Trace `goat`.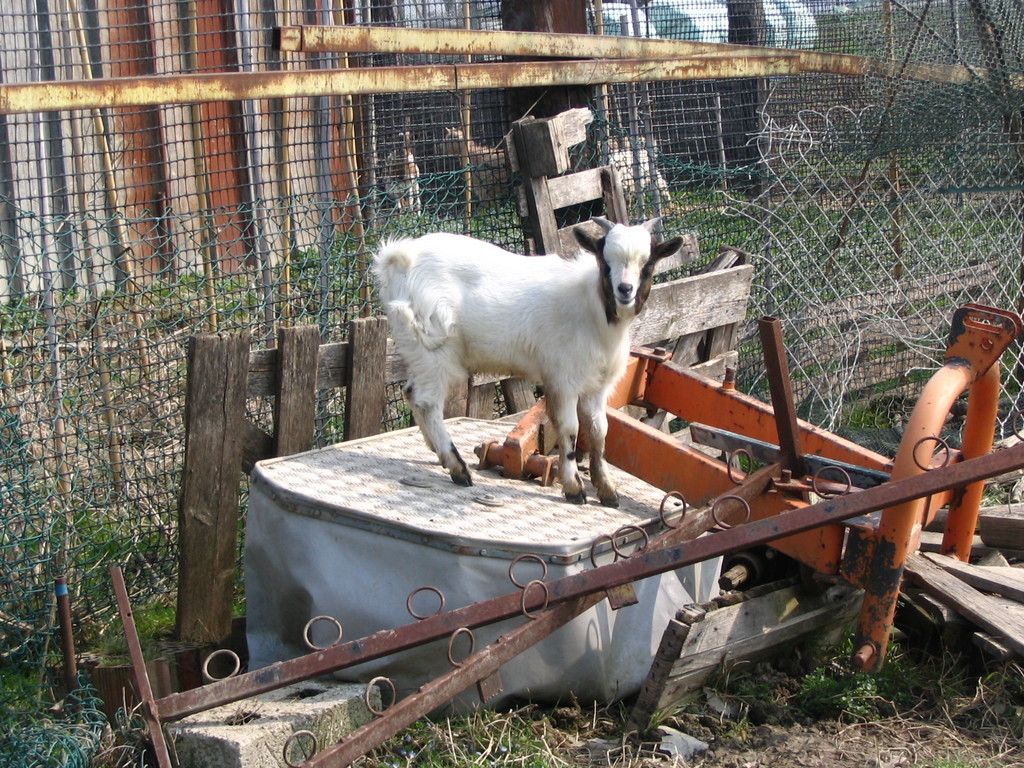
Traced to <box>361,210,705,508</box>.
